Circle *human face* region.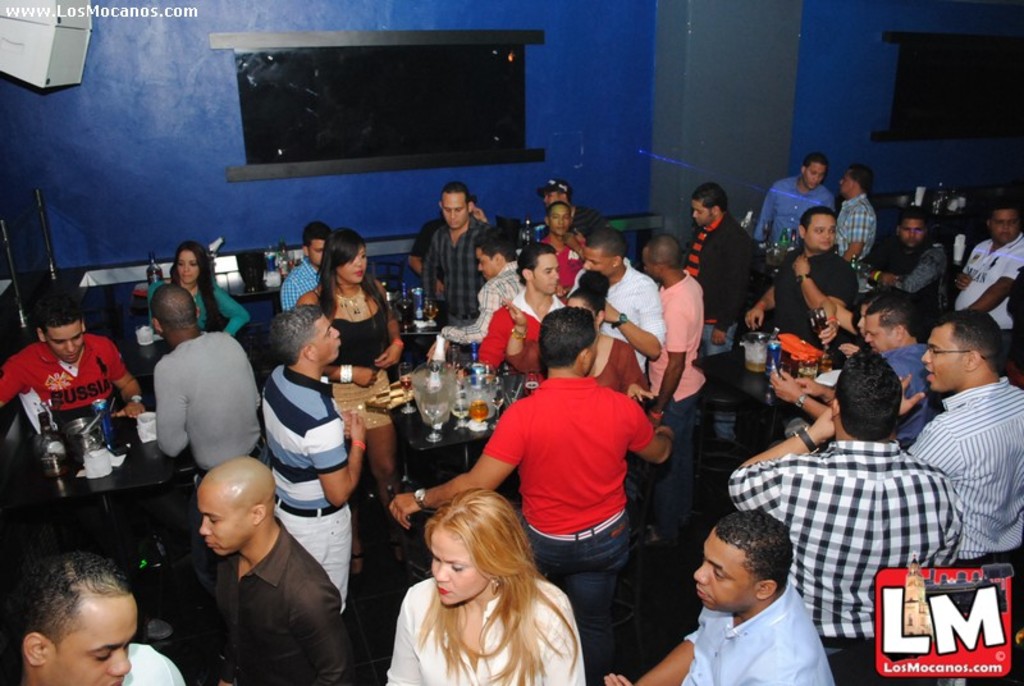
Region: bbox=[422, 516, 485, 610].
